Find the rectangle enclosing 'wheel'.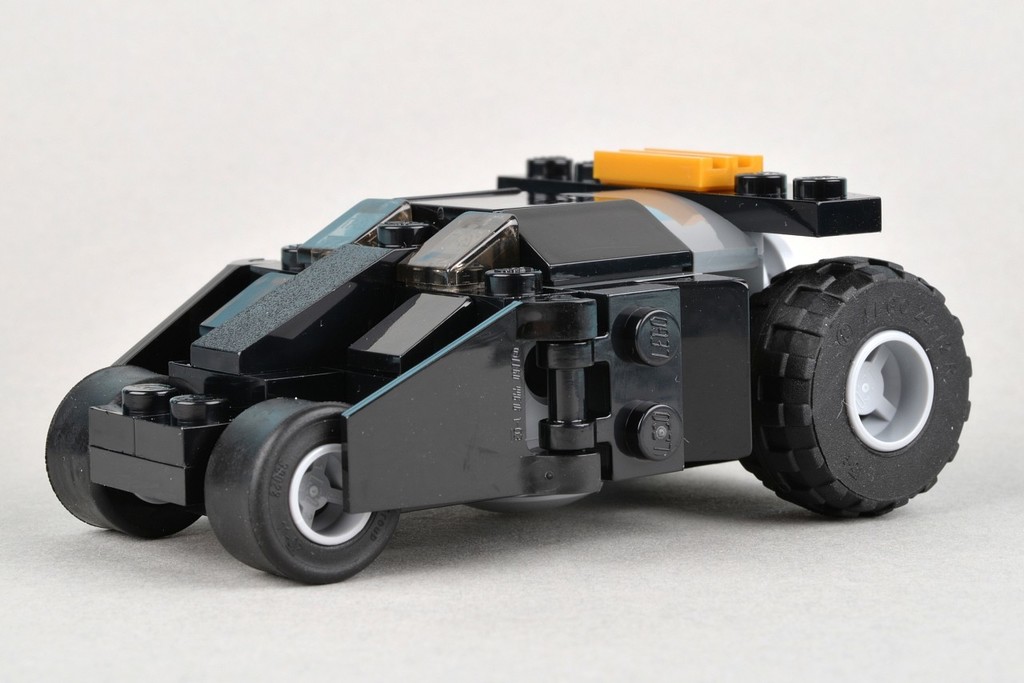
x1=46 y1=368 x2=200 y2=539.
